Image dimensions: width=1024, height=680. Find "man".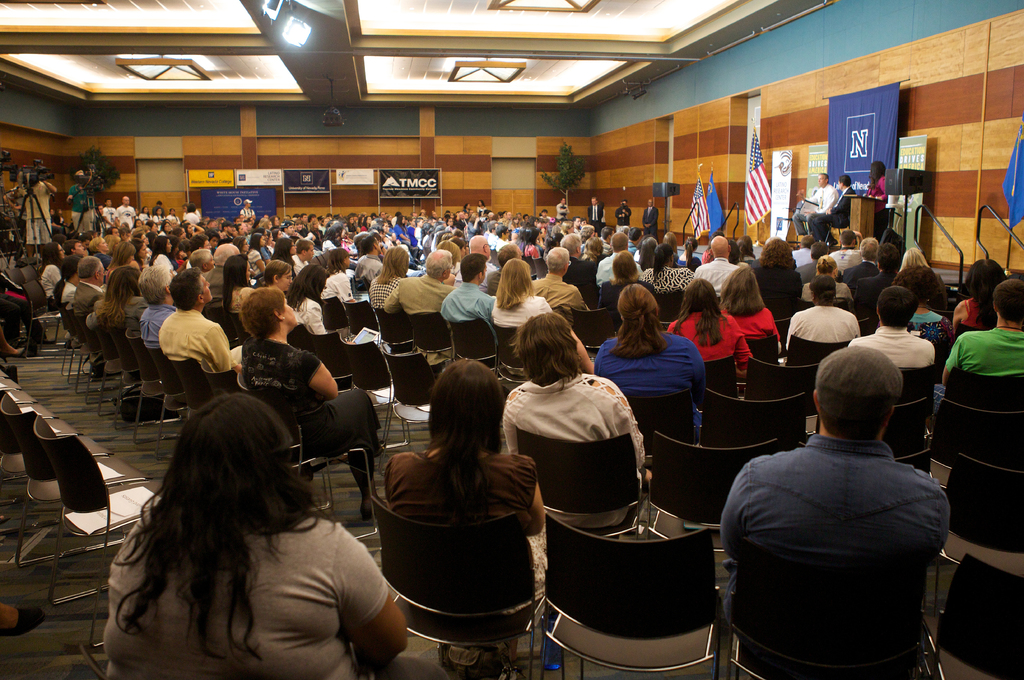
x1=598 y1=232 x2=637 y2=289.
